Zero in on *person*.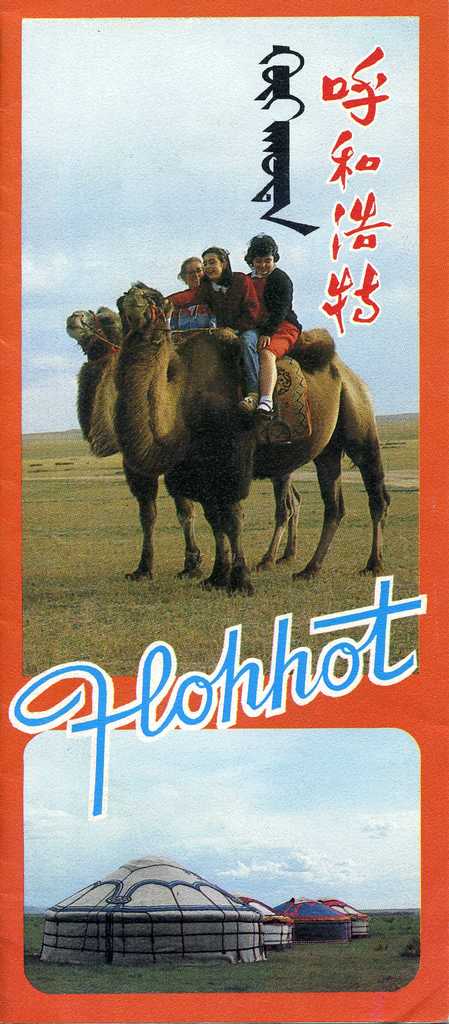
Zeroed in: BBox(189, 241, 260, 412).
